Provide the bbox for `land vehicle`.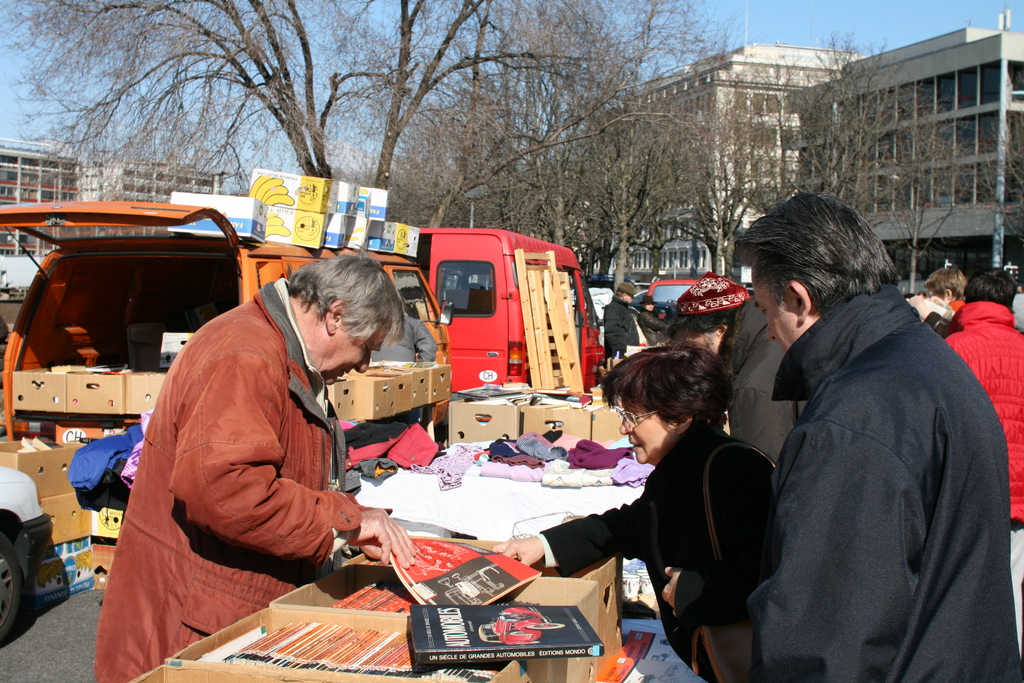
[644,278,696,320].
